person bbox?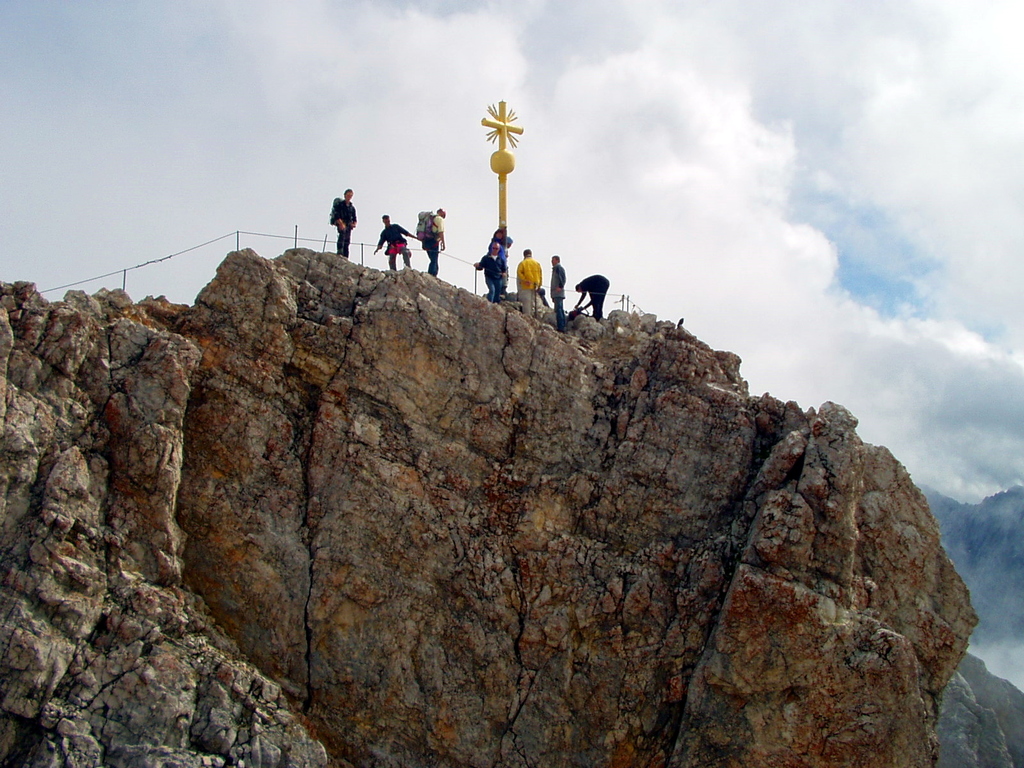
421, 209, 447, 273
